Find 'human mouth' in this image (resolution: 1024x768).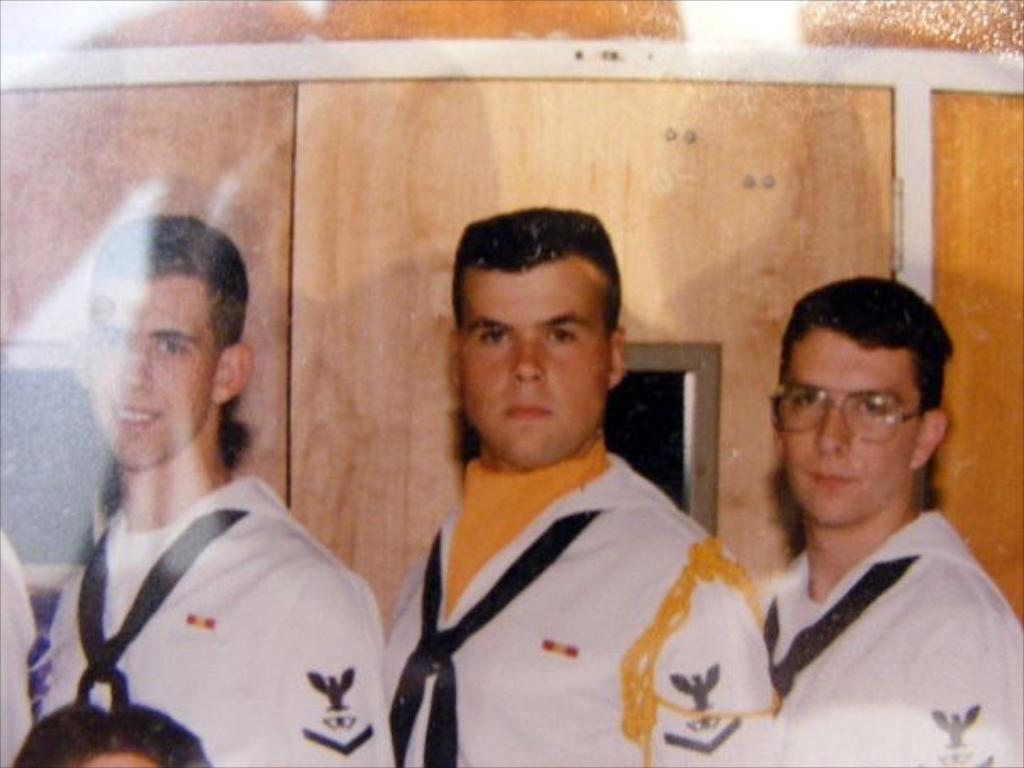
select_region(105, 395, 168, 439).
